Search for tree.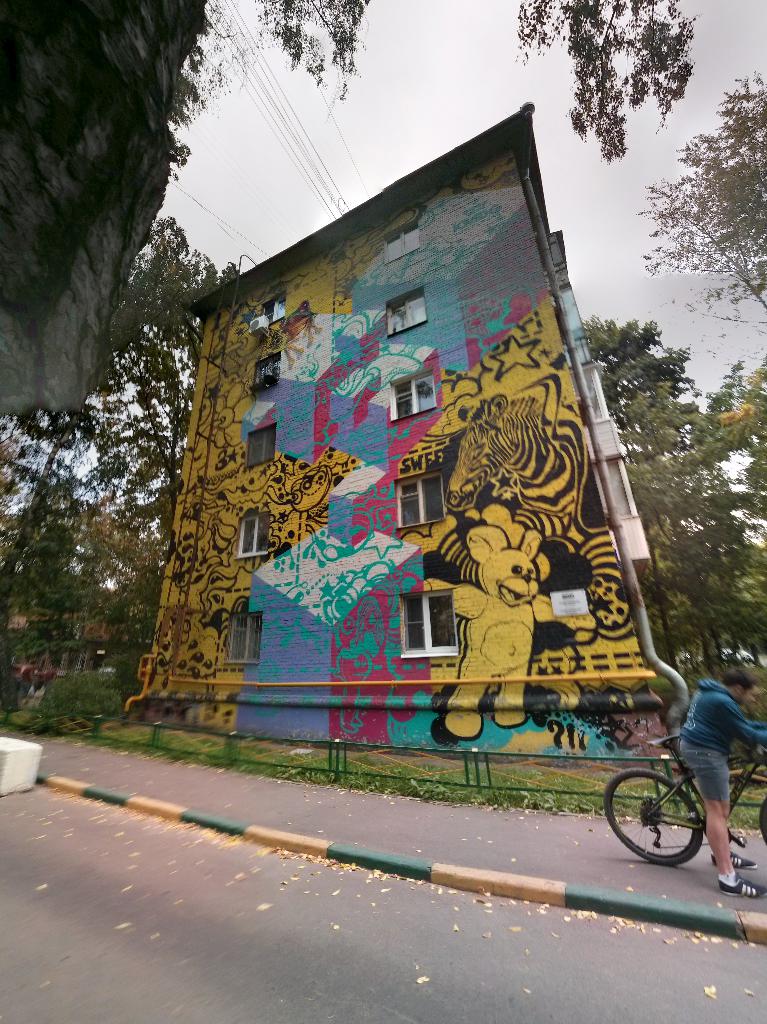
Found at <bbox>574, 314, 707, 417</bbox>.
